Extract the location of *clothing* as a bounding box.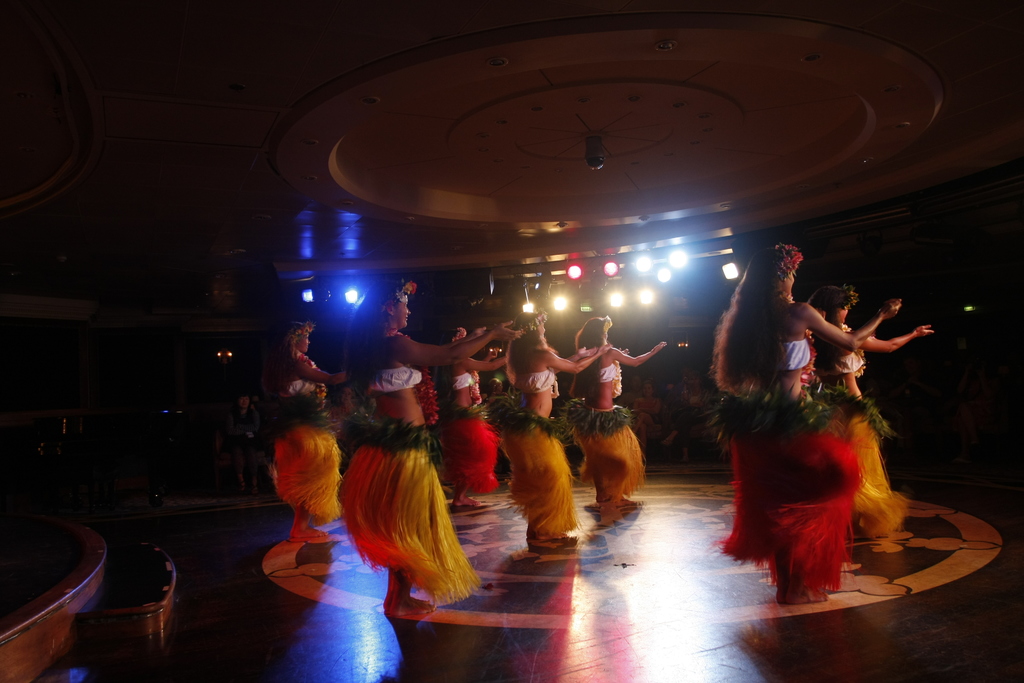
{"left": 453, "top": 402, "right": 500, "bottom": 489}.
